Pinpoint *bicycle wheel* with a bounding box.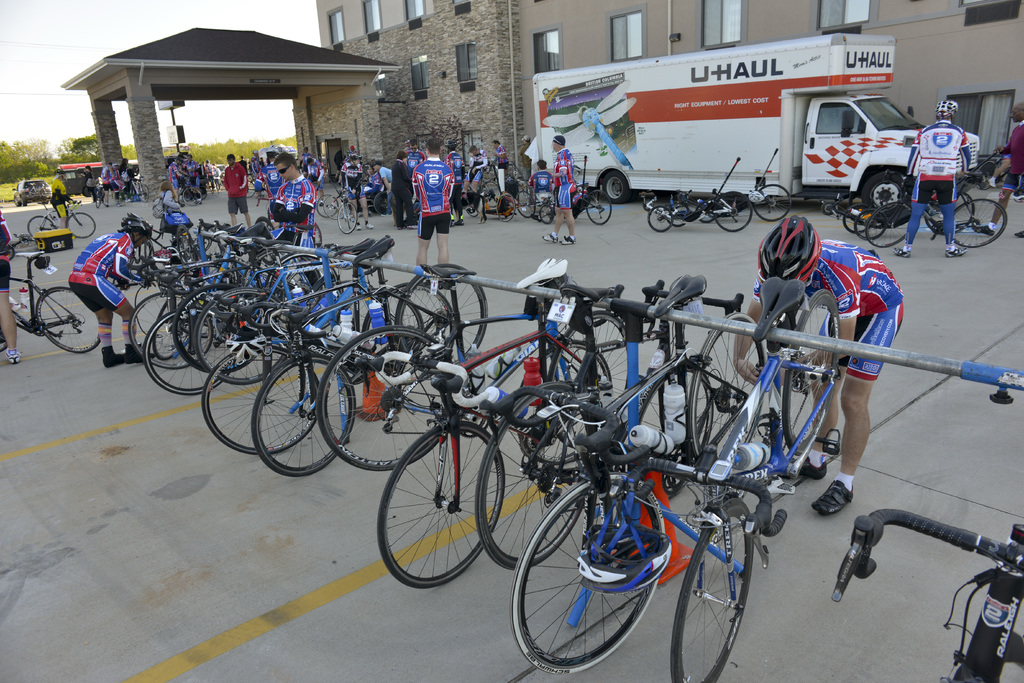
box(251, 351, 358, 473).
